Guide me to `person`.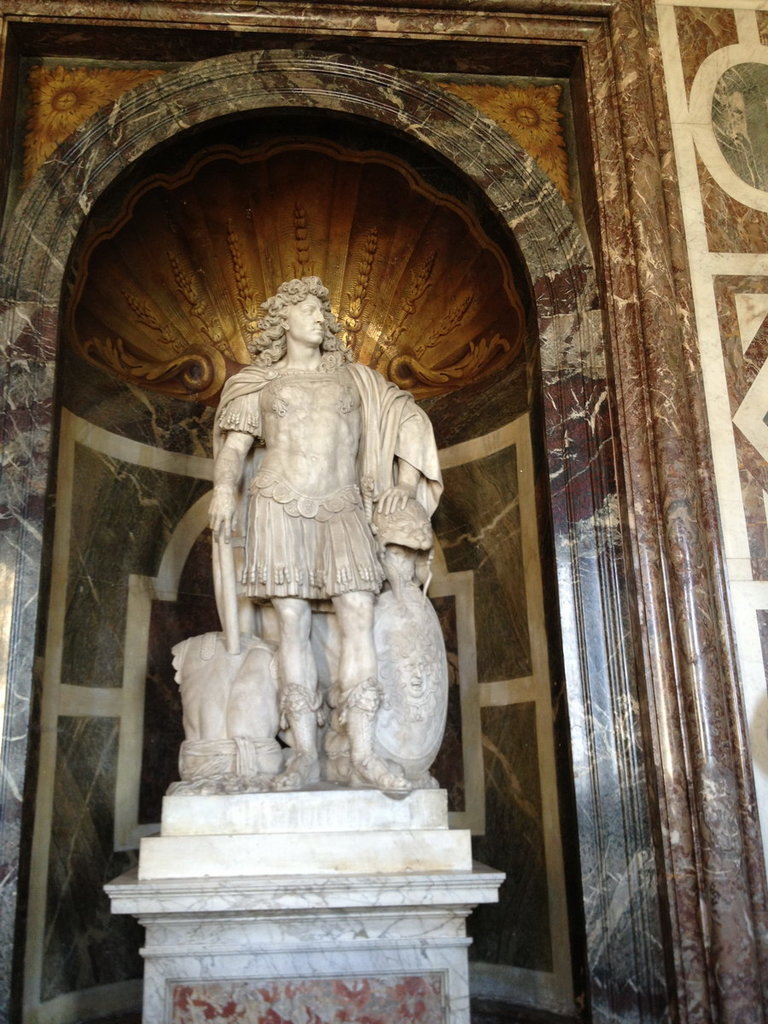
Guidance: l=174, t=282, r=454, b=825.
